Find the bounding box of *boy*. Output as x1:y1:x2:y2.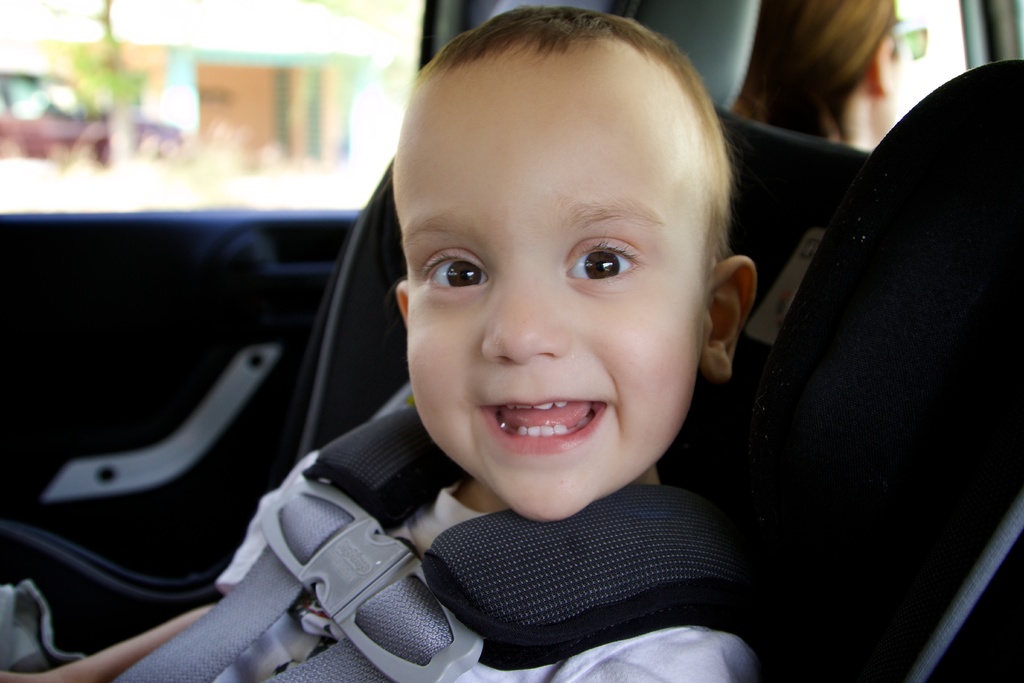
0:6:769:682.
